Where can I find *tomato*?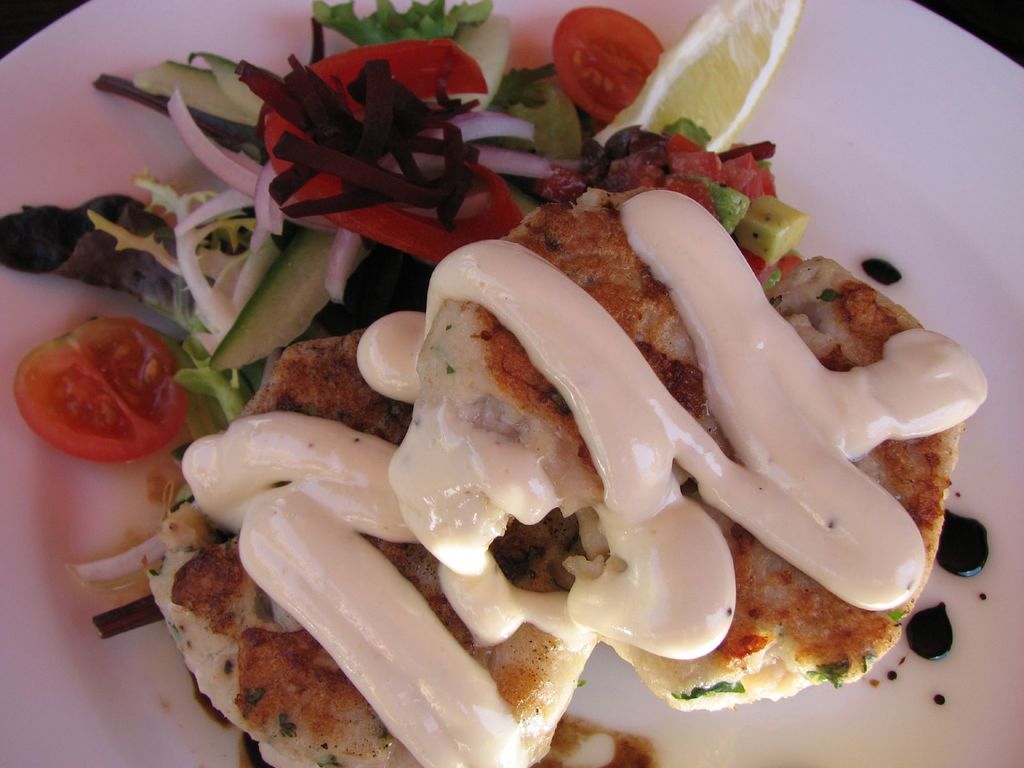
You can find it at 555:5:662:119.
